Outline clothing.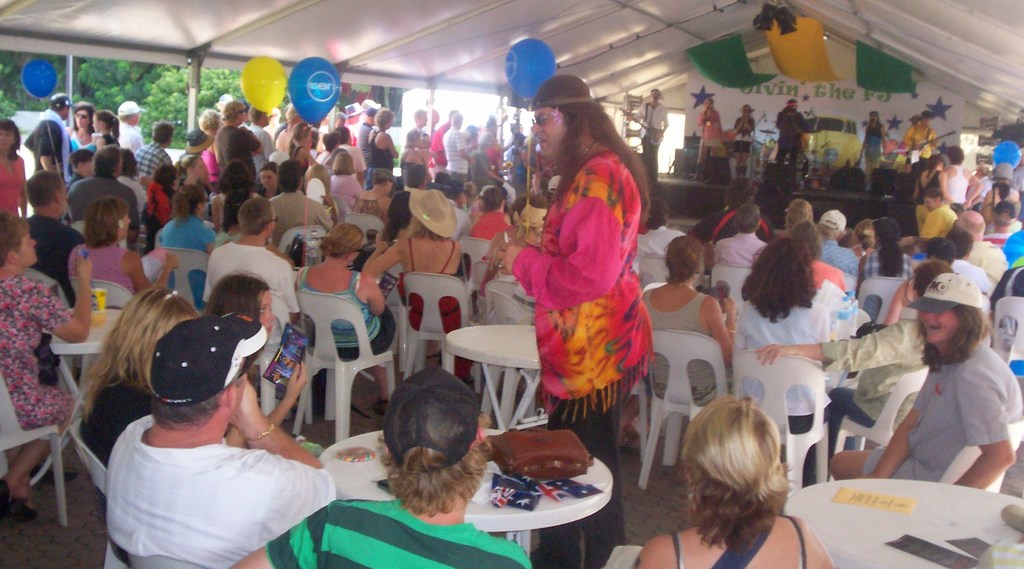
Outline: l=20, t=110, r=69, b=178.
